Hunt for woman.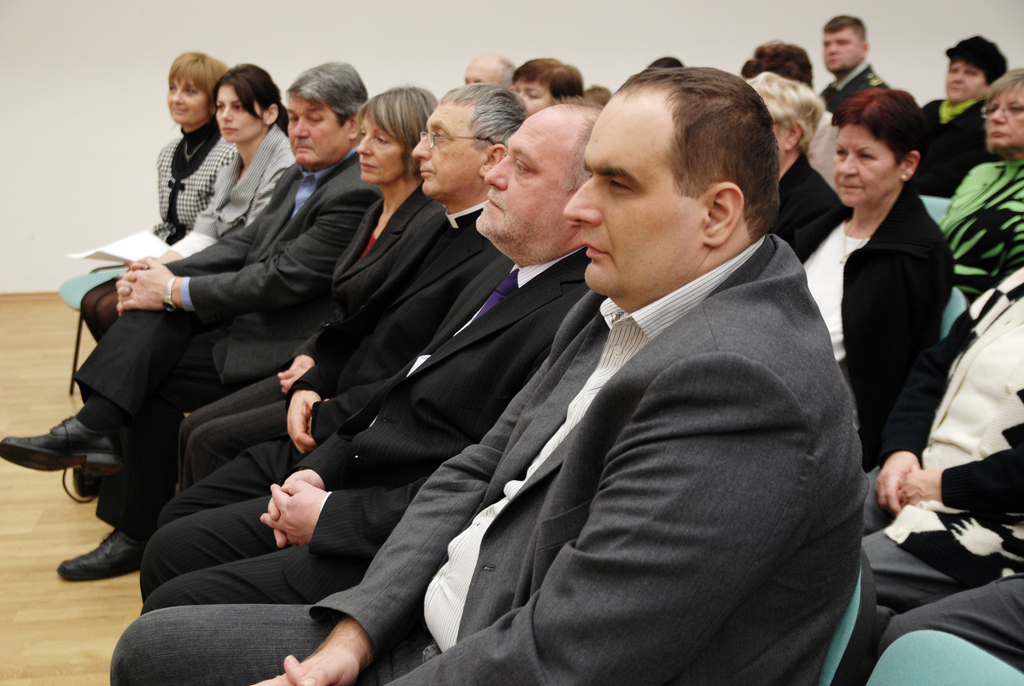
Hunted down at (82, 51, 231, 344).
